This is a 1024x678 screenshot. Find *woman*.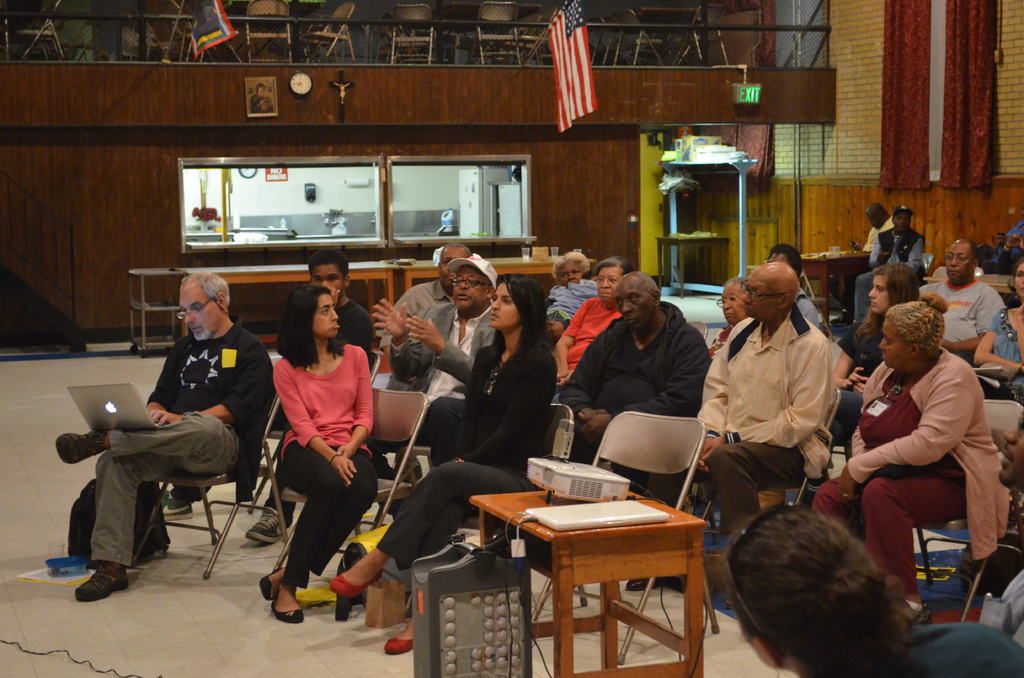
Bounding box: left=316, top=262, right=570, bottom=652.
